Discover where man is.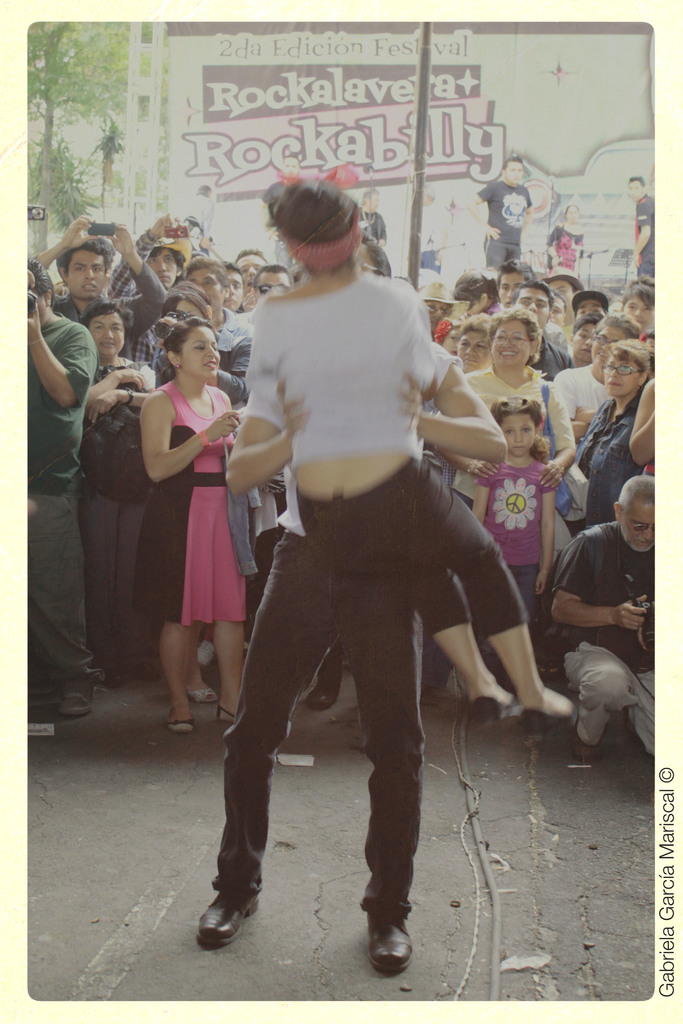
Discovered at Rect(554, 476, 665, 760).
